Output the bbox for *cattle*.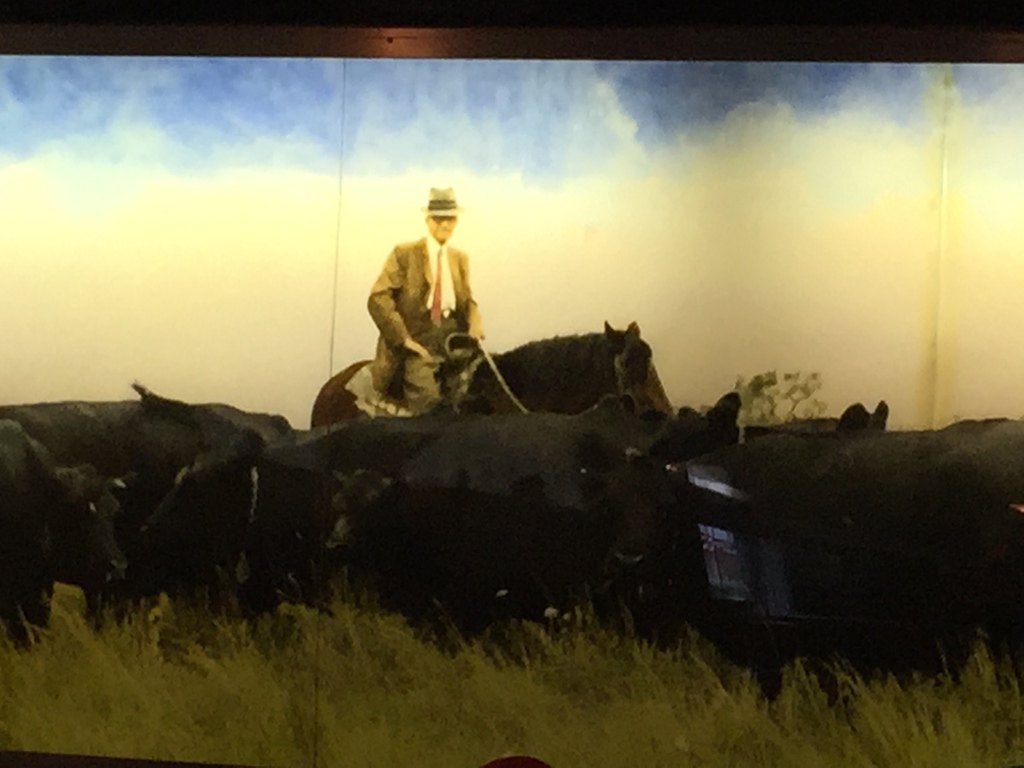
(x1=145, y1=410, x2=588, y2=664).
